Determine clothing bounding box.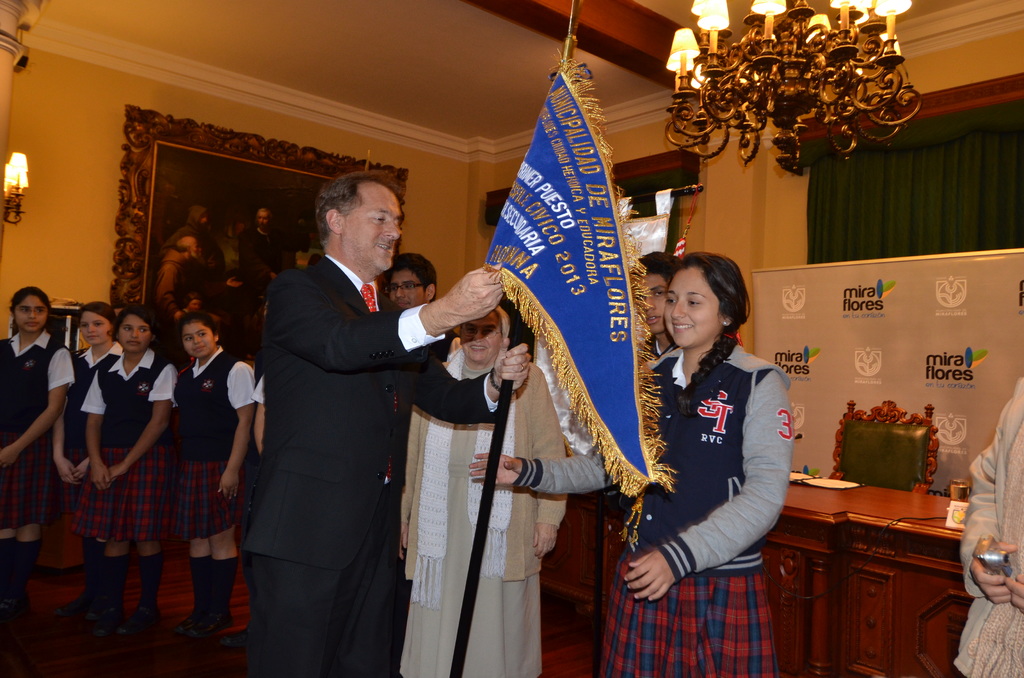
Determined: locate(232, 247, 513, 677).
